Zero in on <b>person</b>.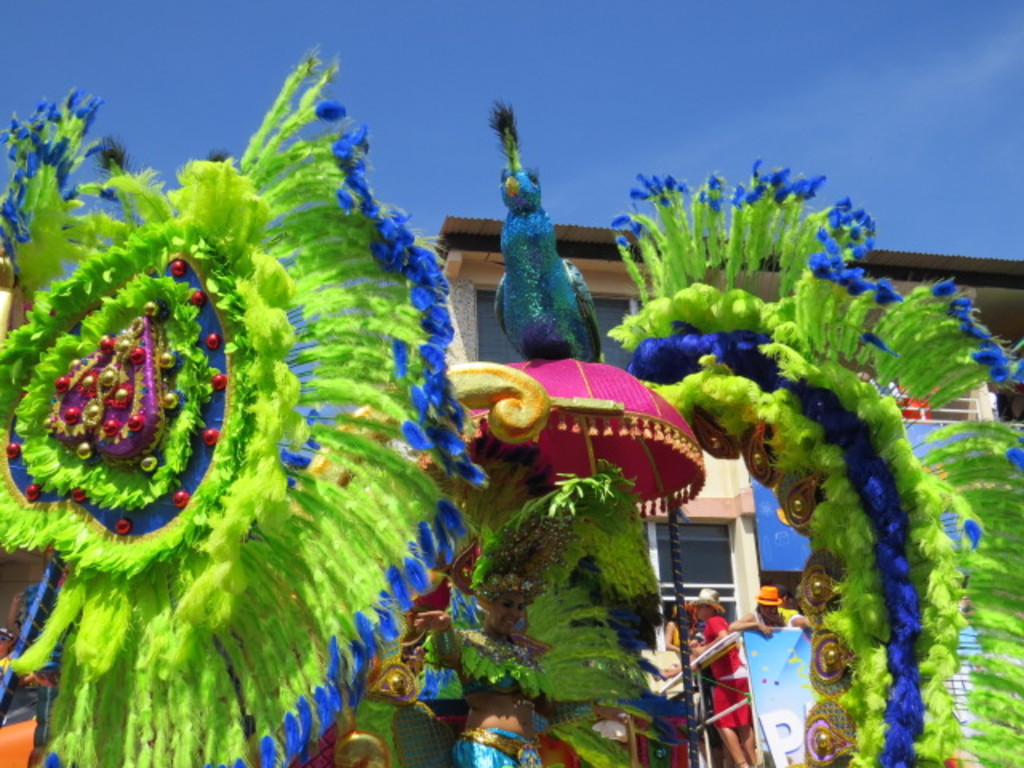
Zeroed in: [480,106,598,358].
